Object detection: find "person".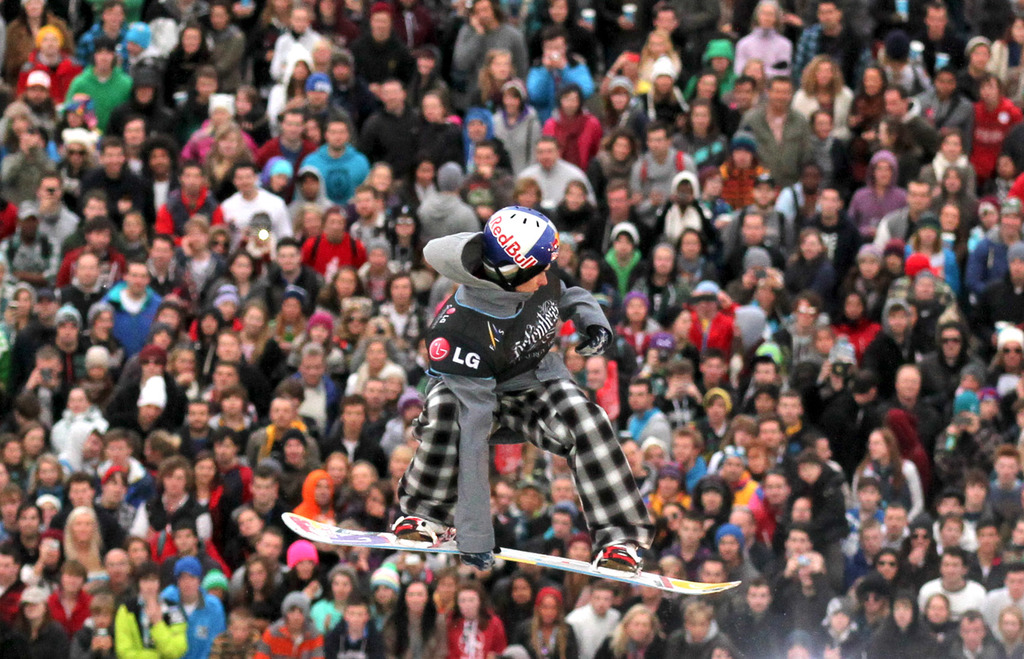
x1=790 y1=53 x2=854 y2=134.
